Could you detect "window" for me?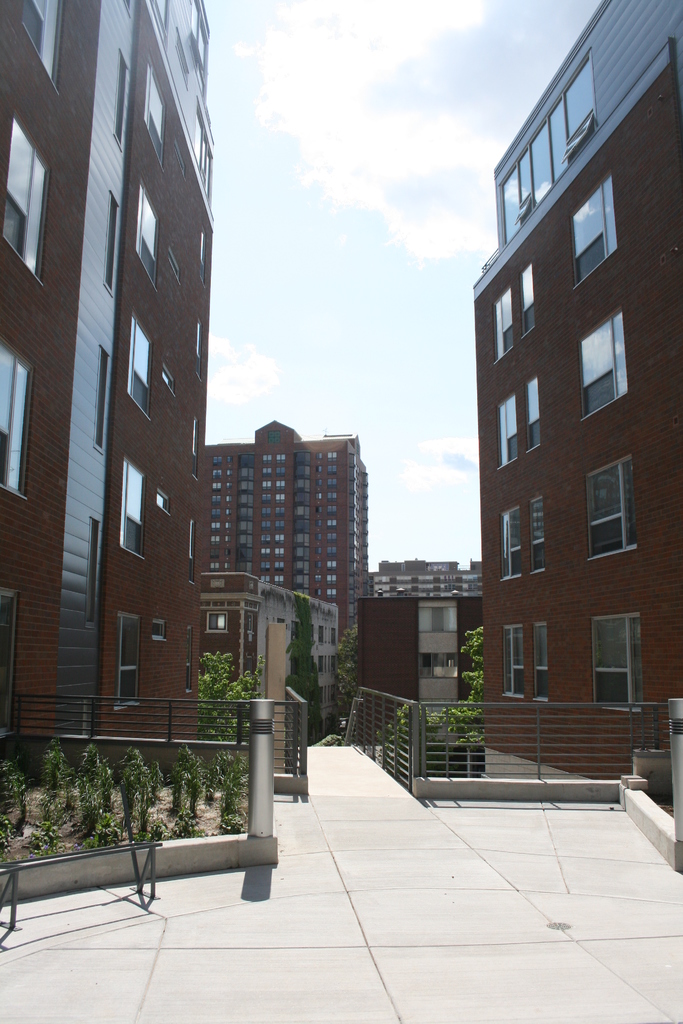
Detection result: x1=294 y1=575 x2=312 y2=588.
